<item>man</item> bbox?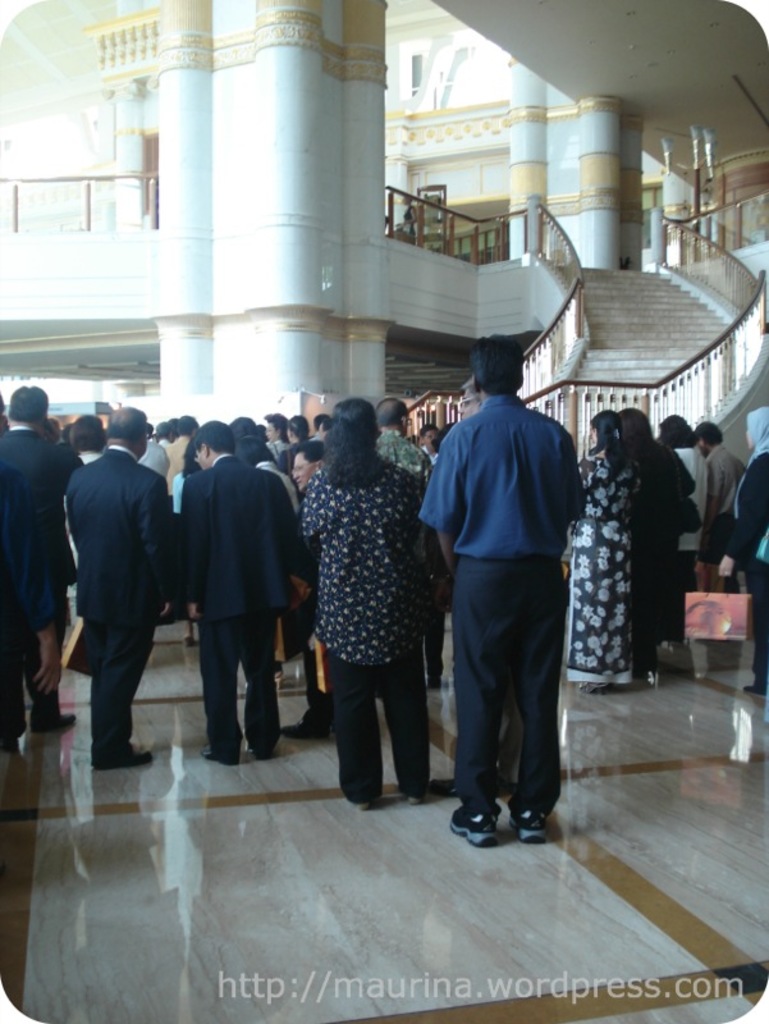
367:388:415:488
